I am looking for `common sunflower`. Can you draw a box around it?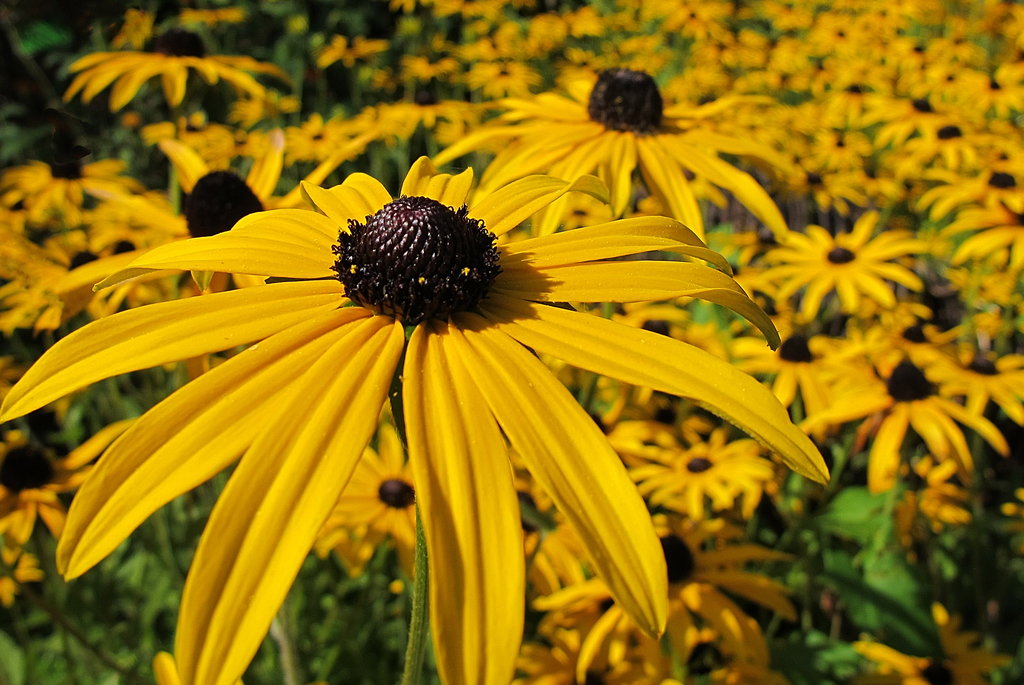
Sure, the bounding box is [left=439, top=46, right=760, bottom=245].
